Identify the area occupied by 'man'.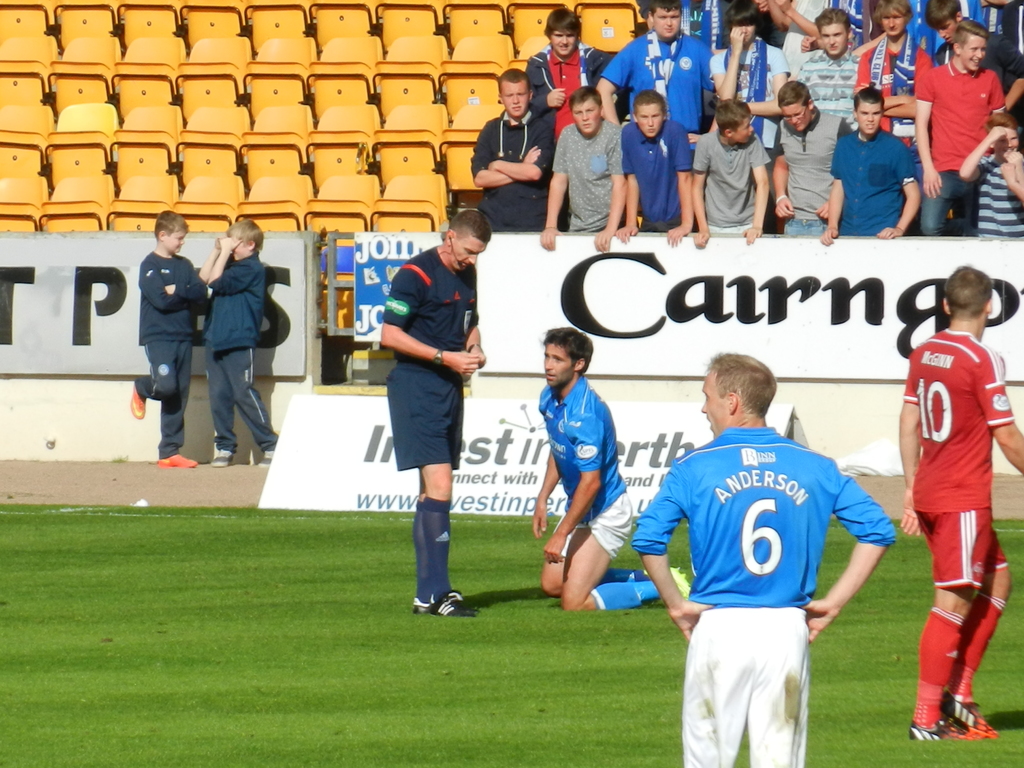
Area: left=534, top=326, right=689, bottom=611.
